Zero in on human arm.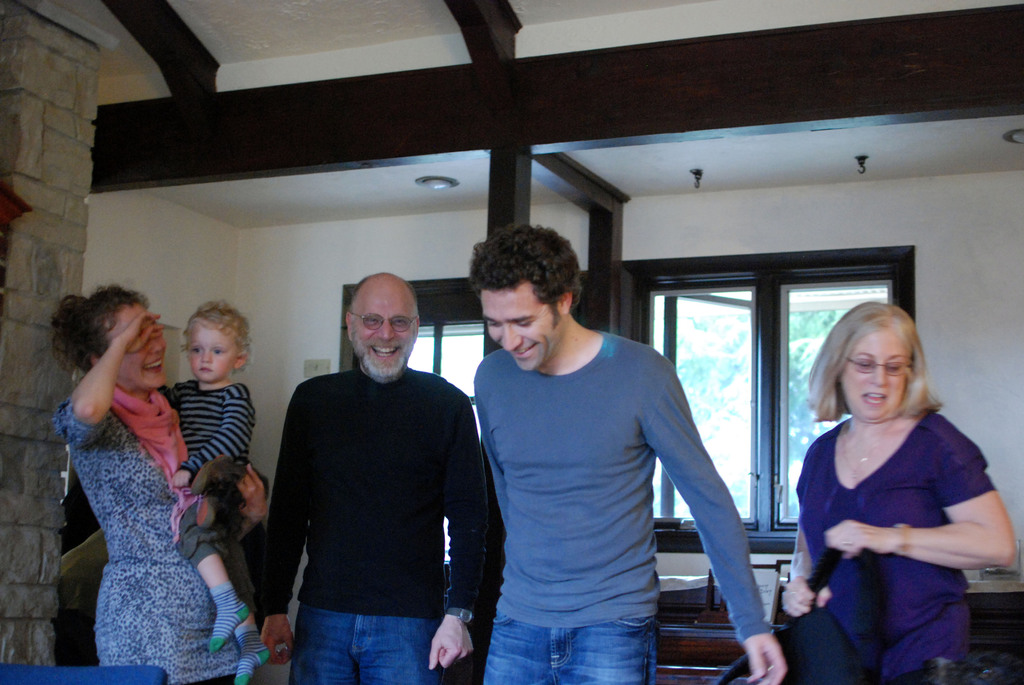
Zeroed in: box(54, 310, 172, 448).
